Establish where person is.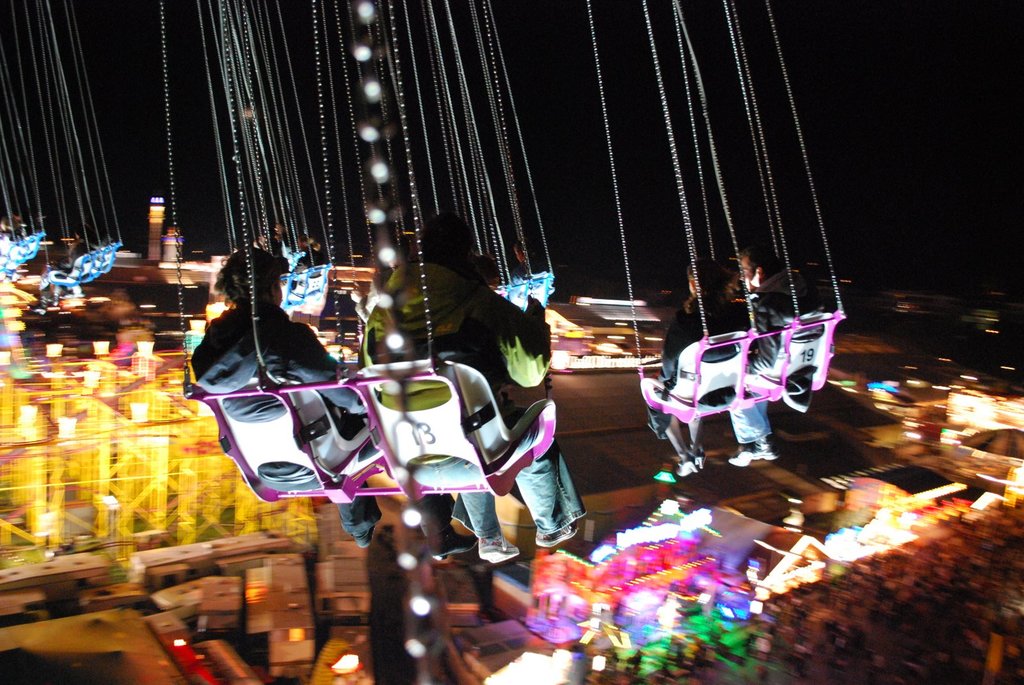
Established at 184, 255, 474, 562.
